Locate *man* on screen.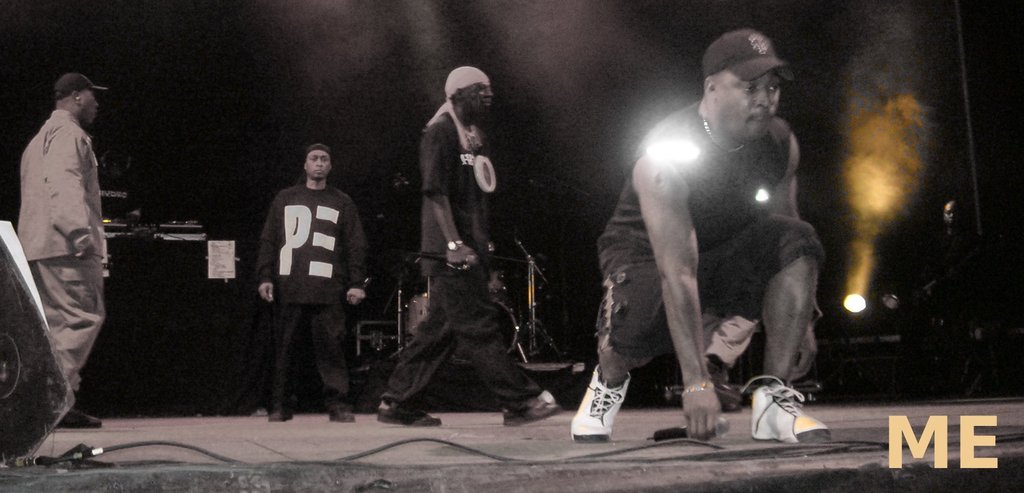
On screen at {"x1": 373, "y1": 59, "x2": 567, "y2": 433}.
